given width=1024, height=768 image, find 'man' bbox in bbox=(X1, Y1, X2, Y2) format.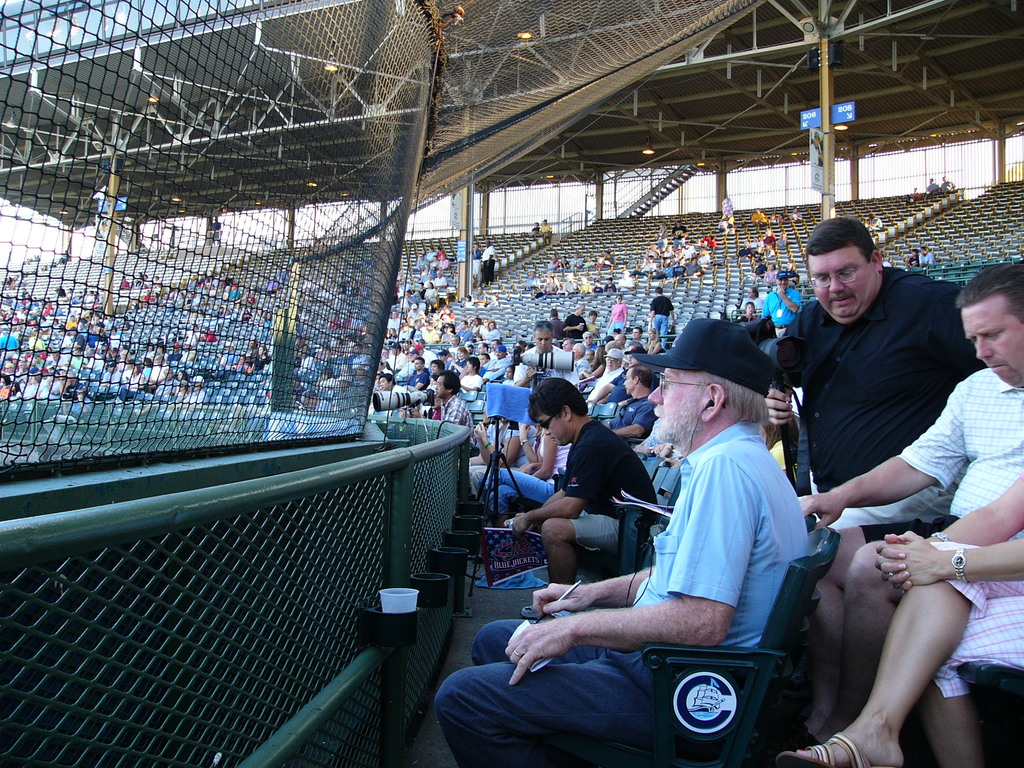
bbox=(765, 218, 985, 490).
